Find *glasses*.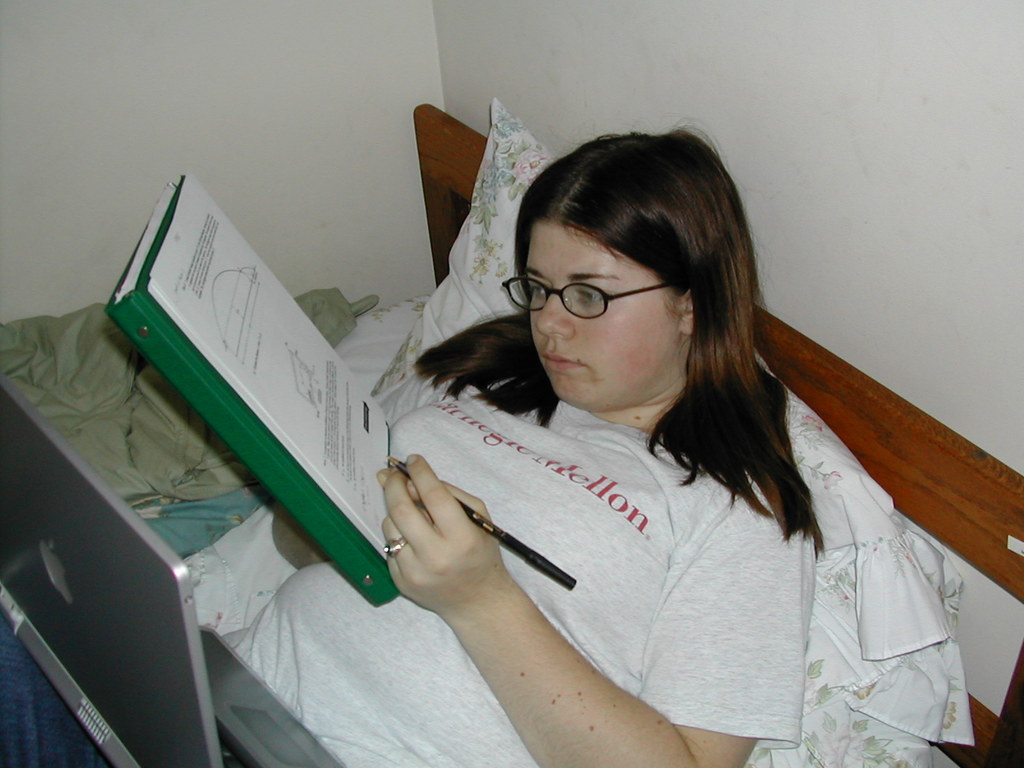
<box>515,263,668,325</box>.
